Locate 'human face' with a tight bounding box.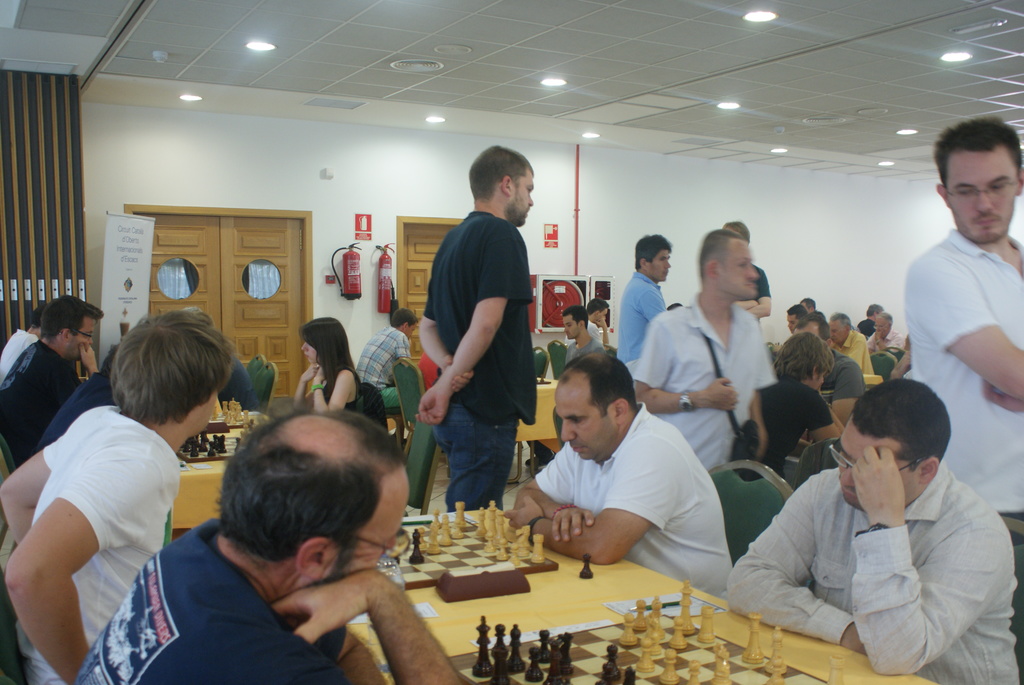
crop(836, 429, 913, 514).
